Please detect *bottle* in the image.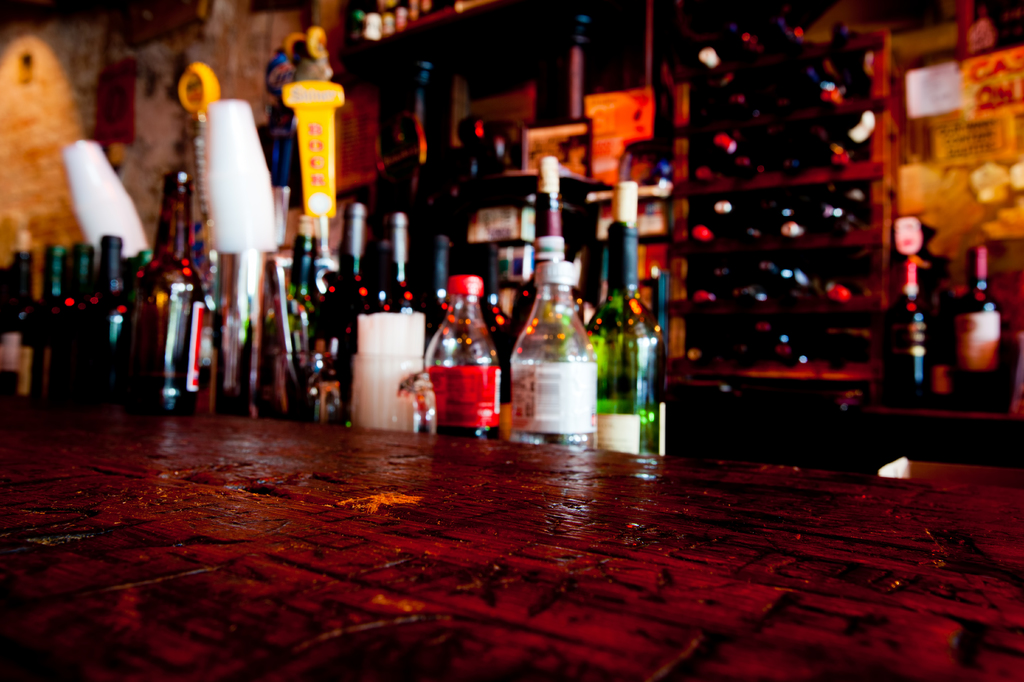
select_region(22, 231, 68, 393).
